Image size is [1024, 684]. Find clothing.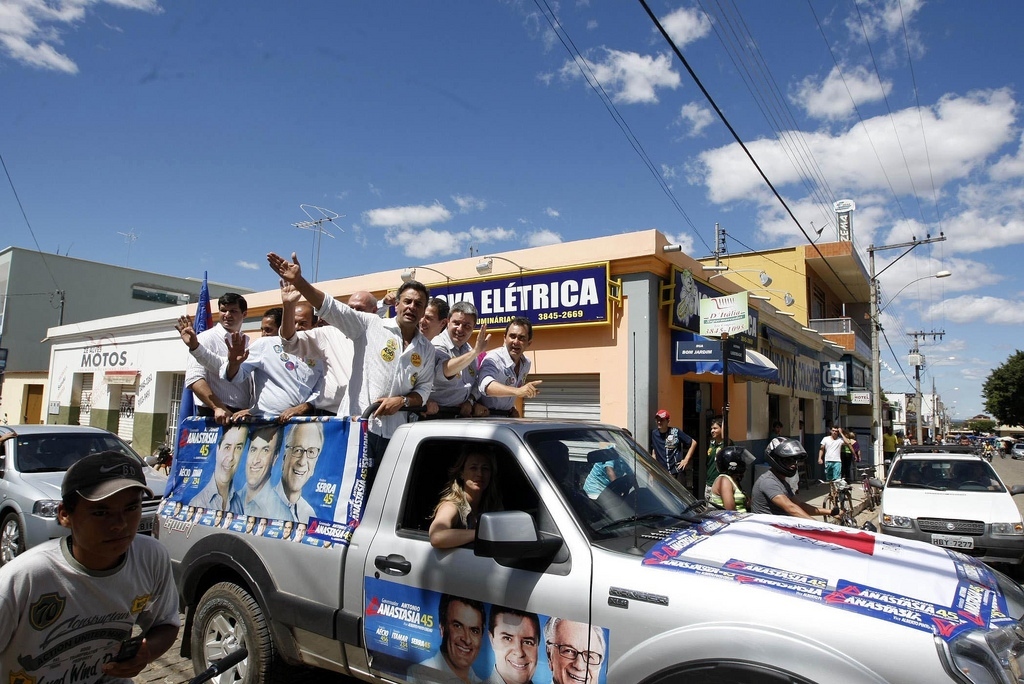
region(884, 432, 900, 460).
